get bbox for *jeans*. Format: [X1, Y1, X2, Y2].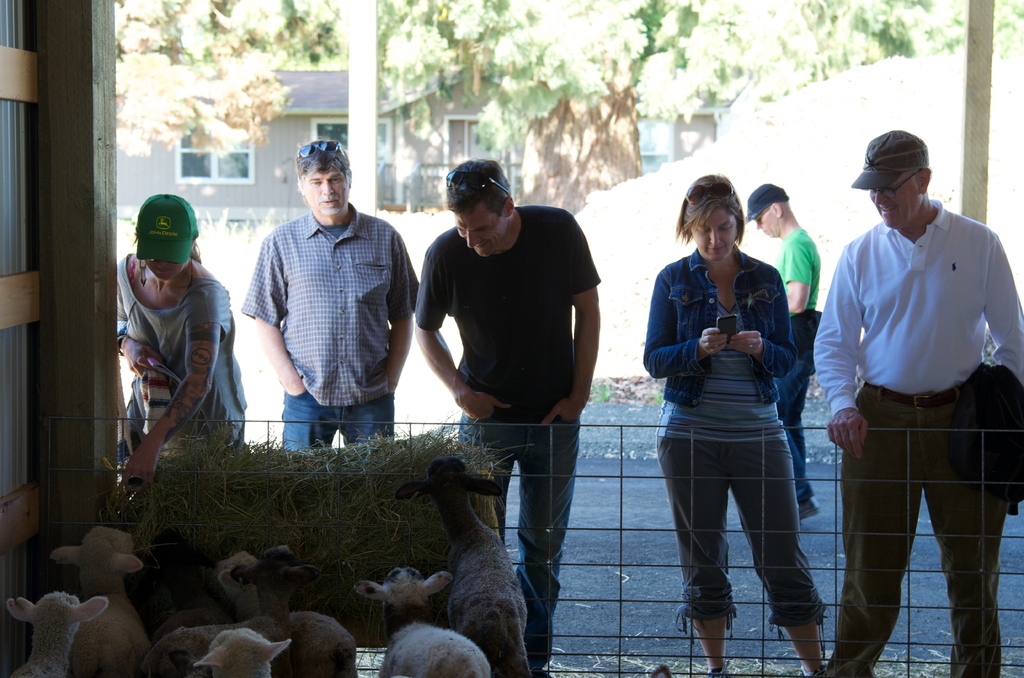
[775, 349, 815, 501].
